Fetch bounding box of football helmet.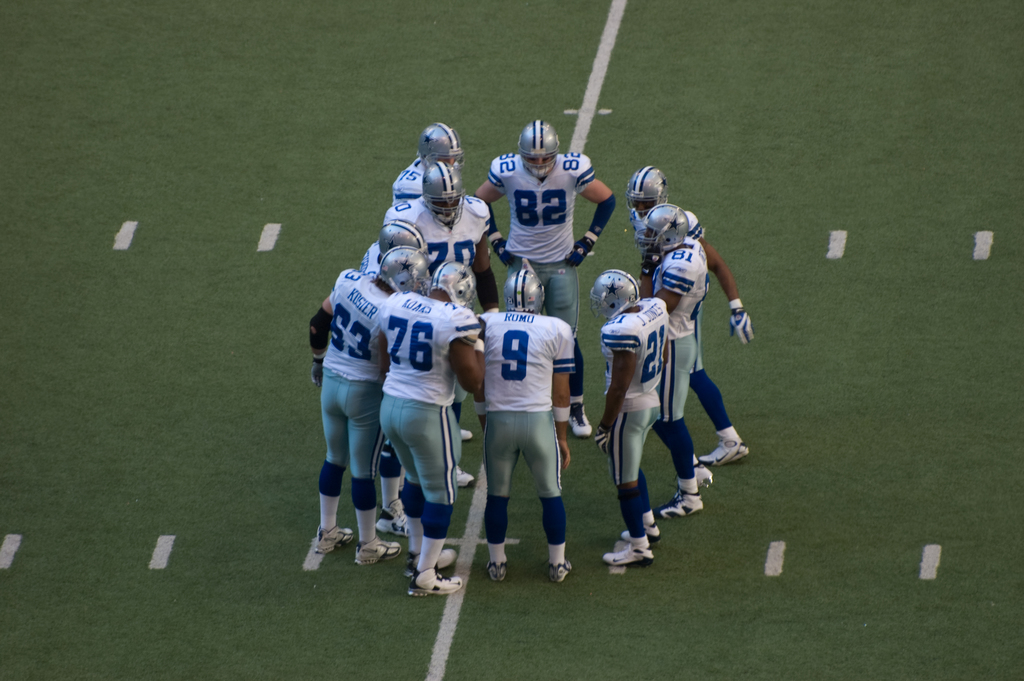
Bbox: 426,121,463,160.
